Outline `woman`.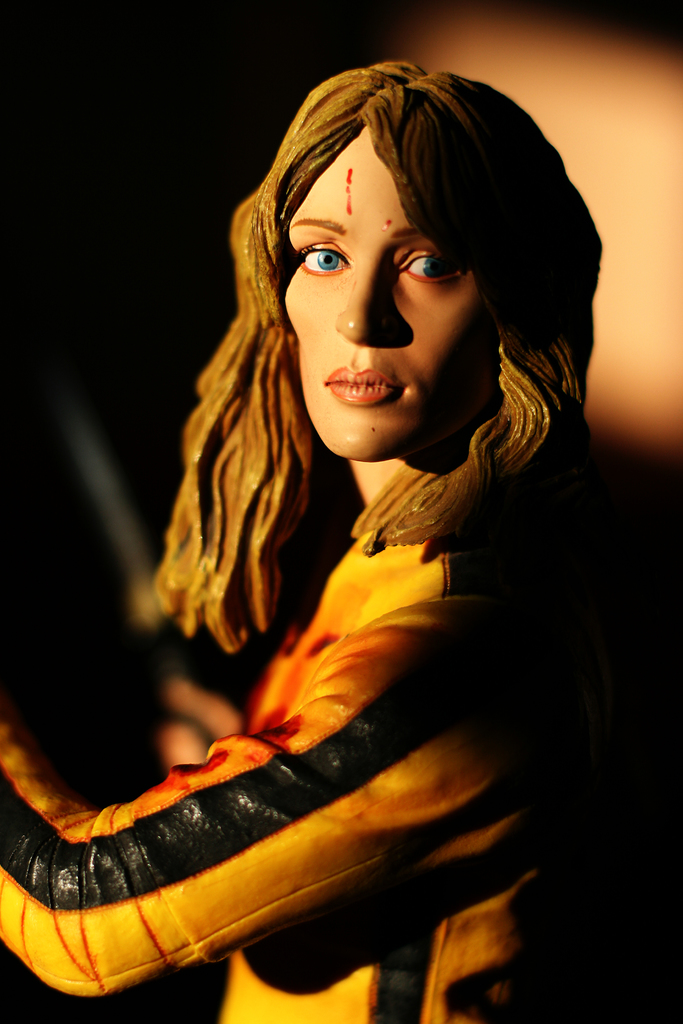
Outline: [x1=0, y1=234, x2=654, y2=994].
